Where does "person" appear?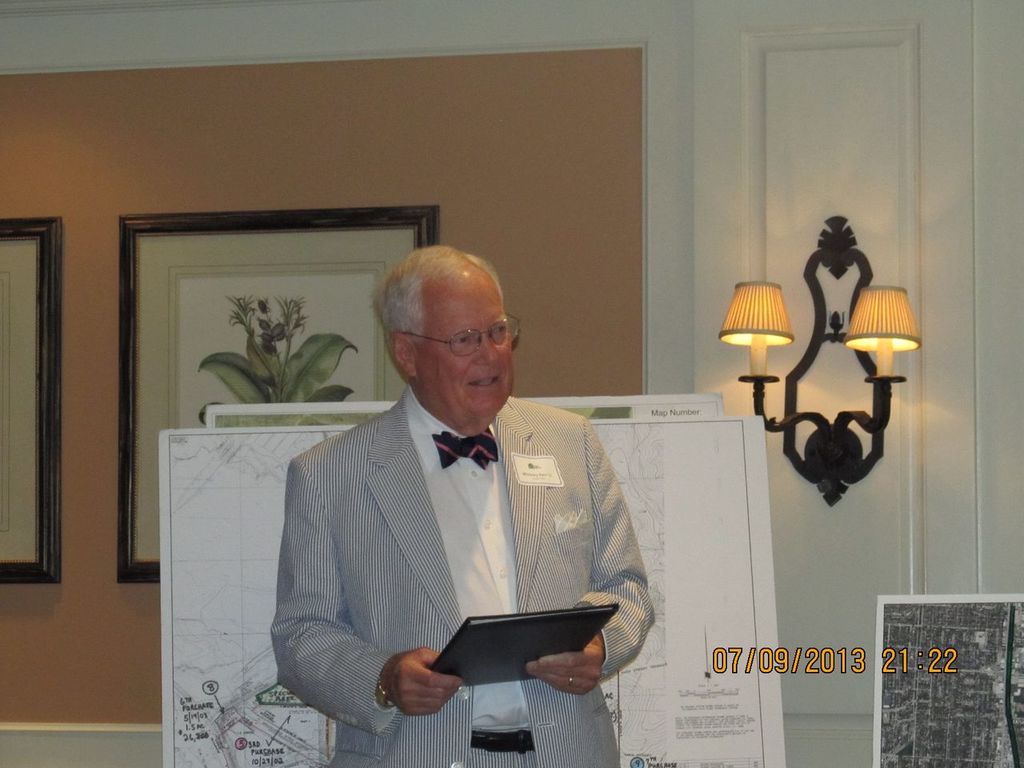
Appears at x1=273, y1=241, x2=653, y2=767.
